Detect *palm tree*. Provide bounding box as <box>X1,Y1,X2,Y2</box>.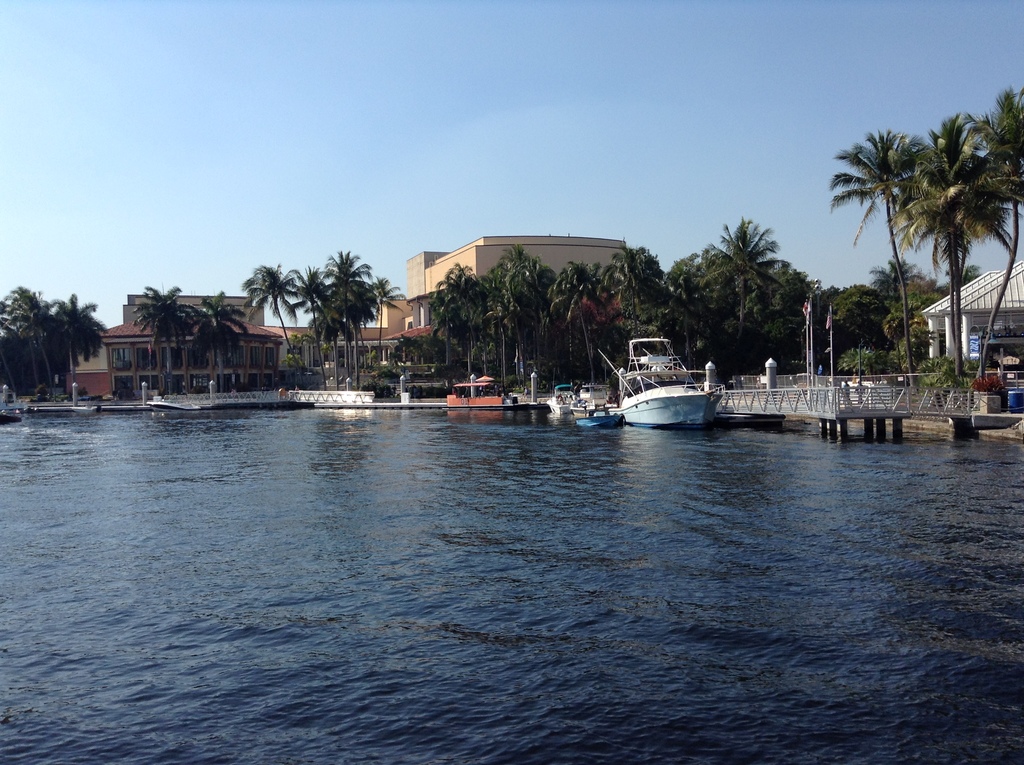
<box>541,250,636,368</box>.
